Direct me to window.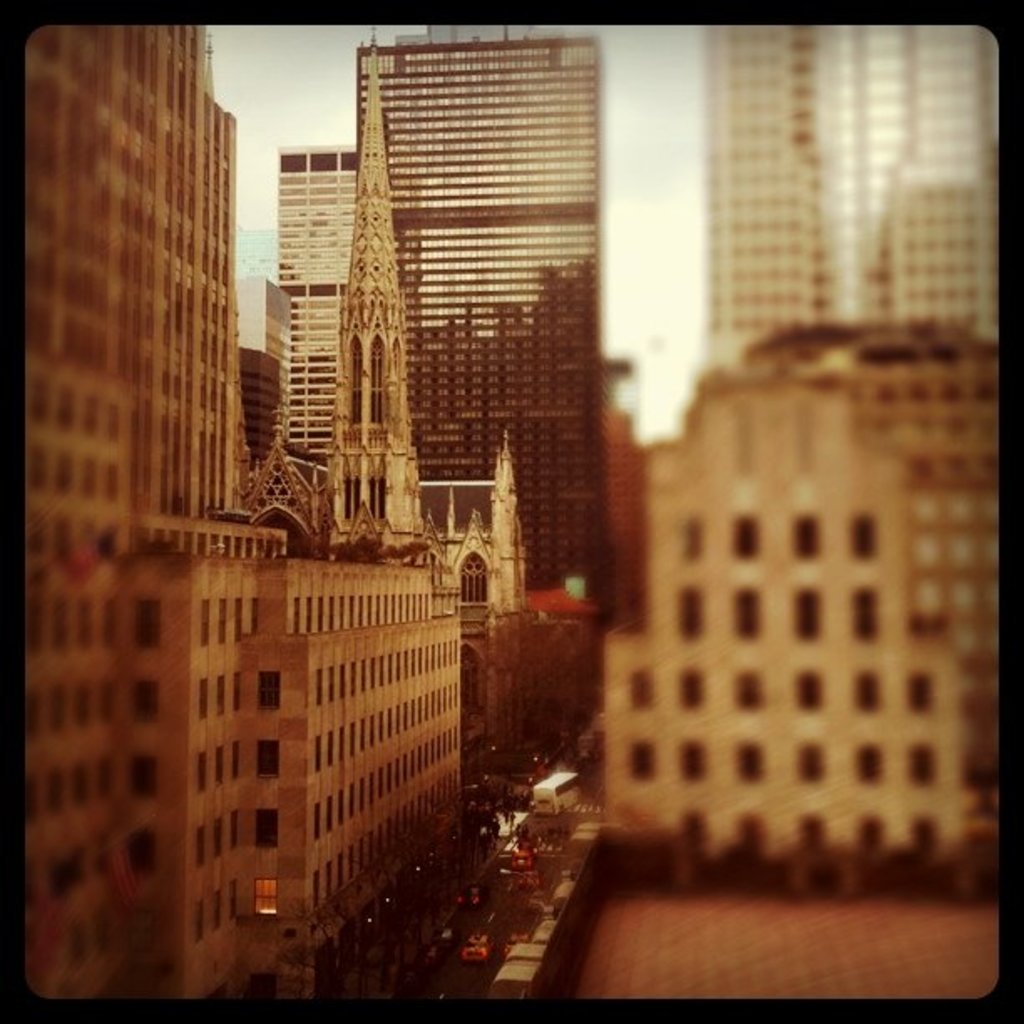
Direction: 805:666:827:718.
